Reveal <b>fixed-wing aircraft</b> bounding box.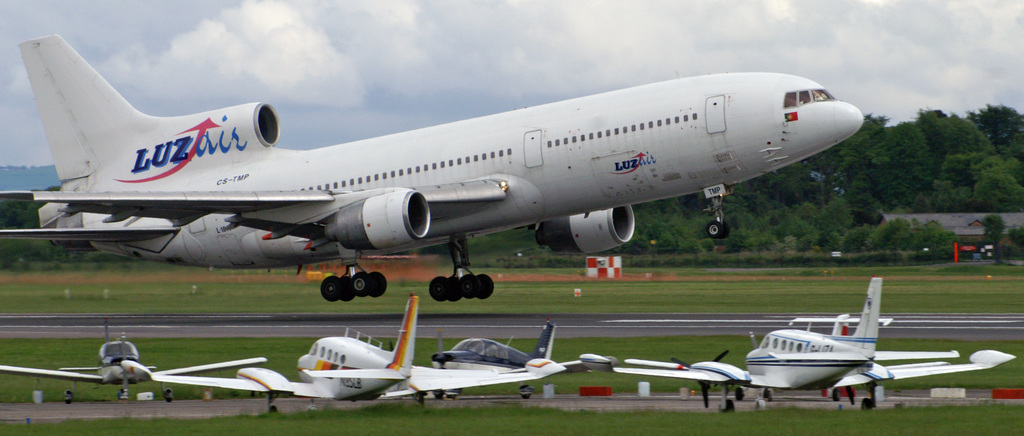
Revealed: 5 28 862 301.
